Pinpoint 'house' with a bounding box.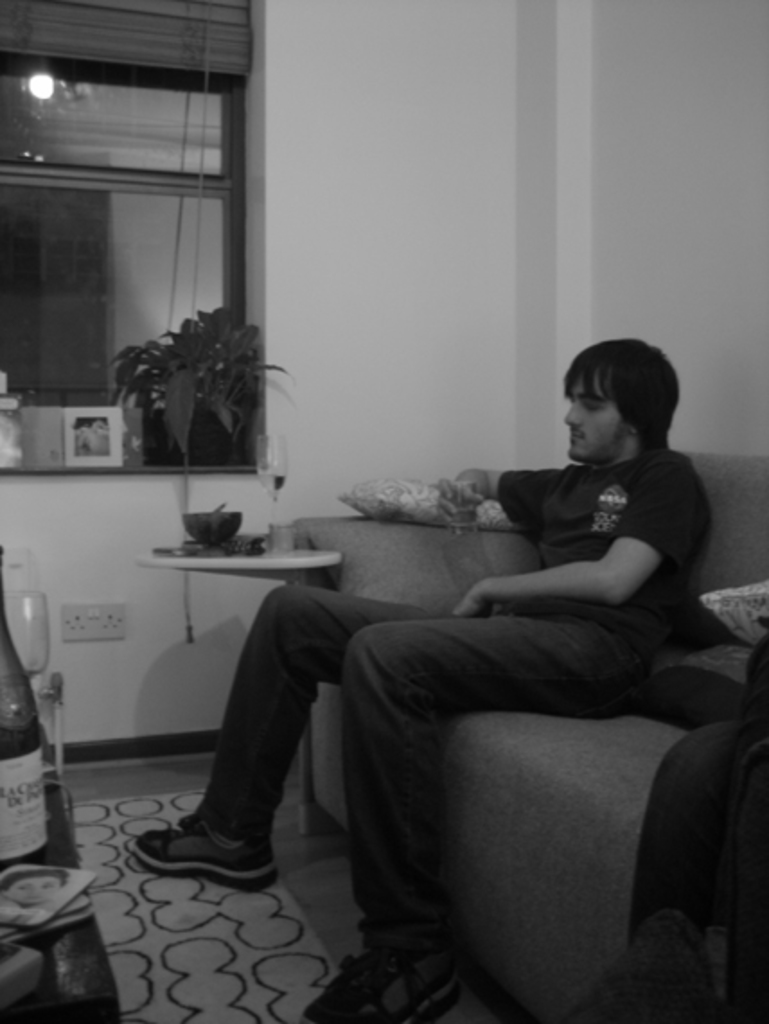
{"x1": 0, "y1": 29, "x2": 768, "y2": 956}.
